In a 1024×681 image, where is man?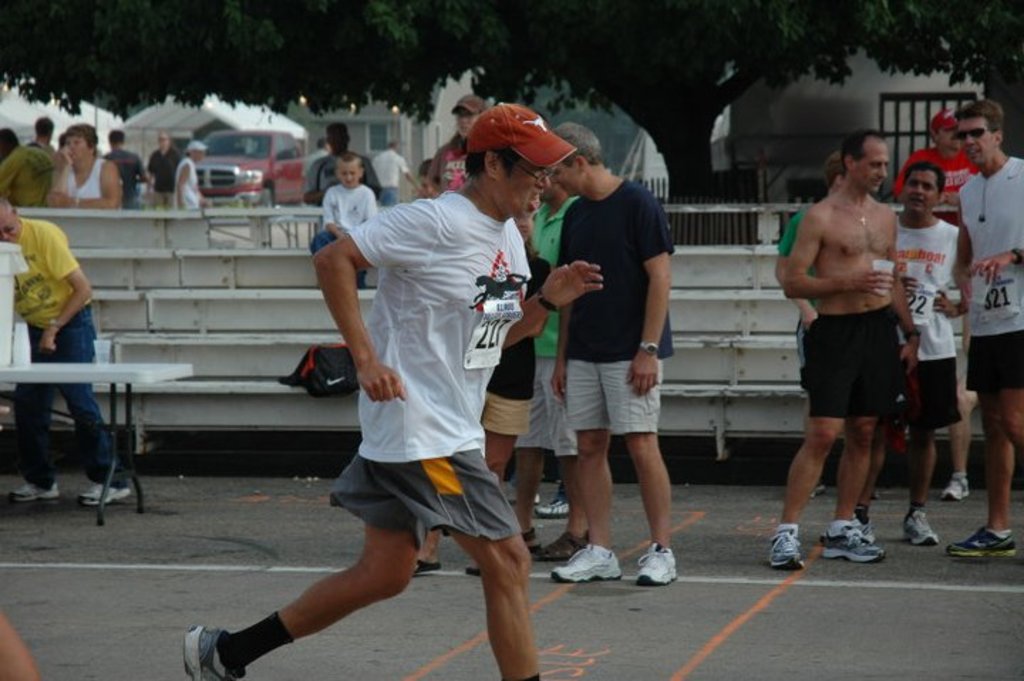
select_region(370, 141, 425, 203).
